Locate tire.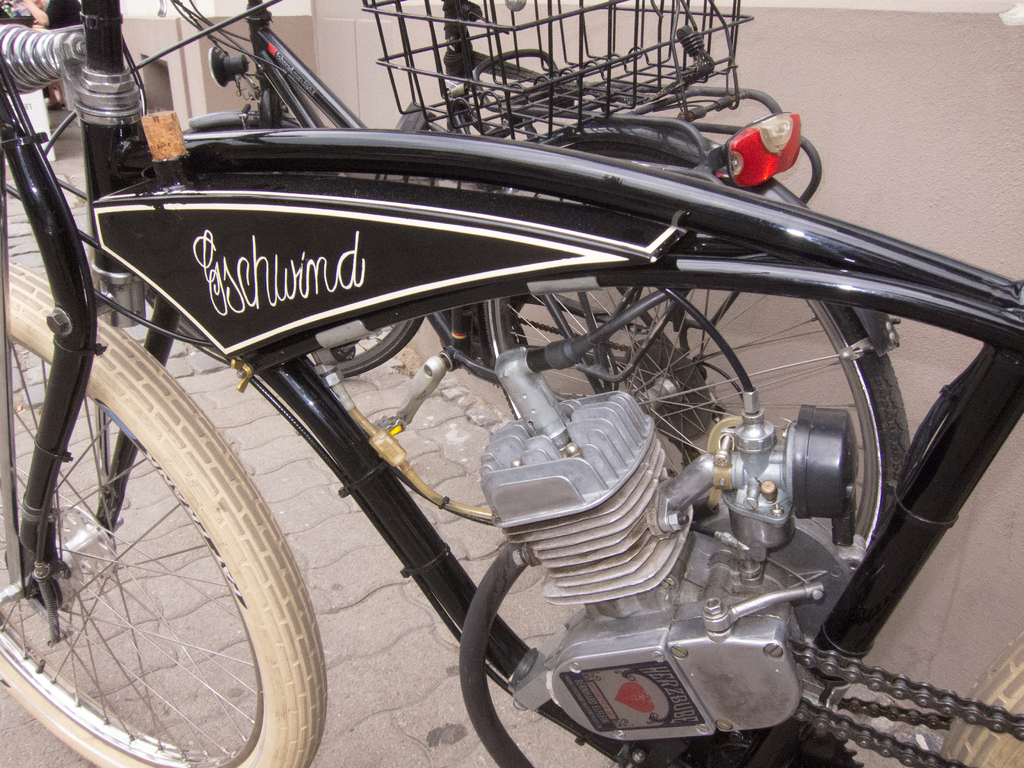
Bounding box: select_region(0, 258, 338, 767).
